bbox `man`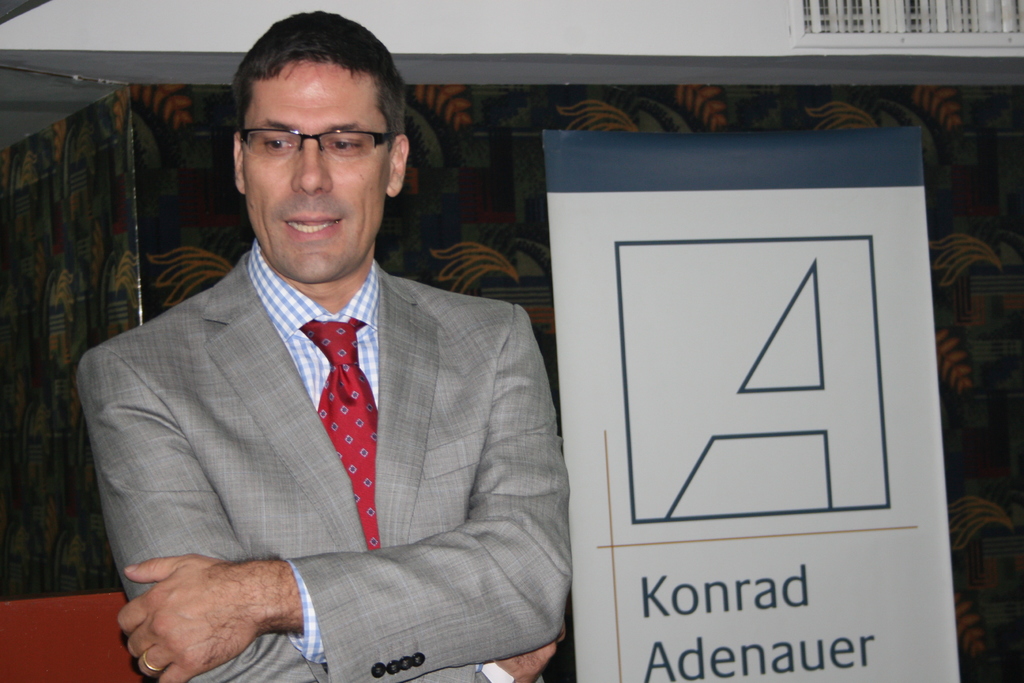
box(88, 15, 564, 682)
